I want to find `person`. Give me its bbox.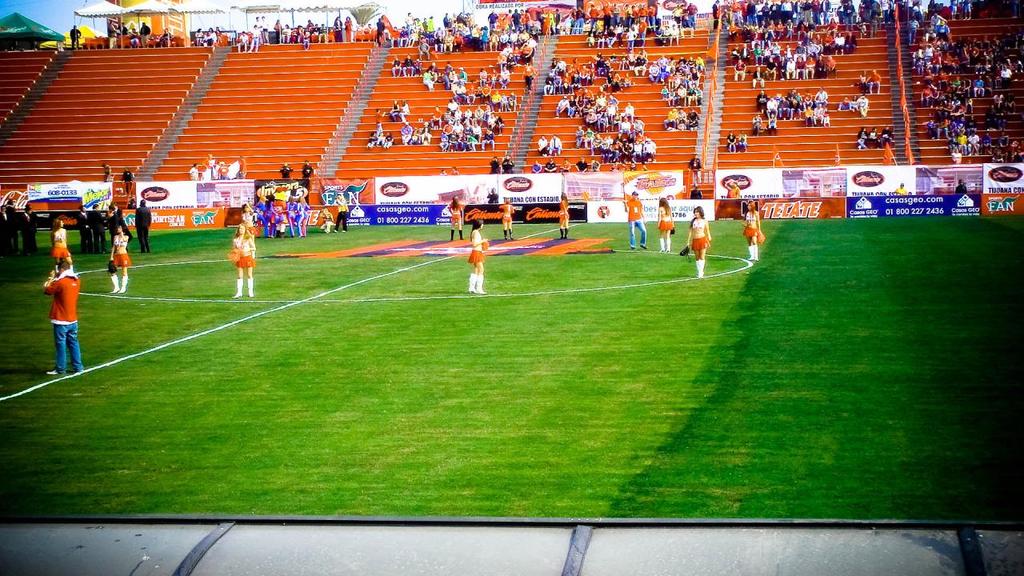
region(107, 226, 135, 294).
